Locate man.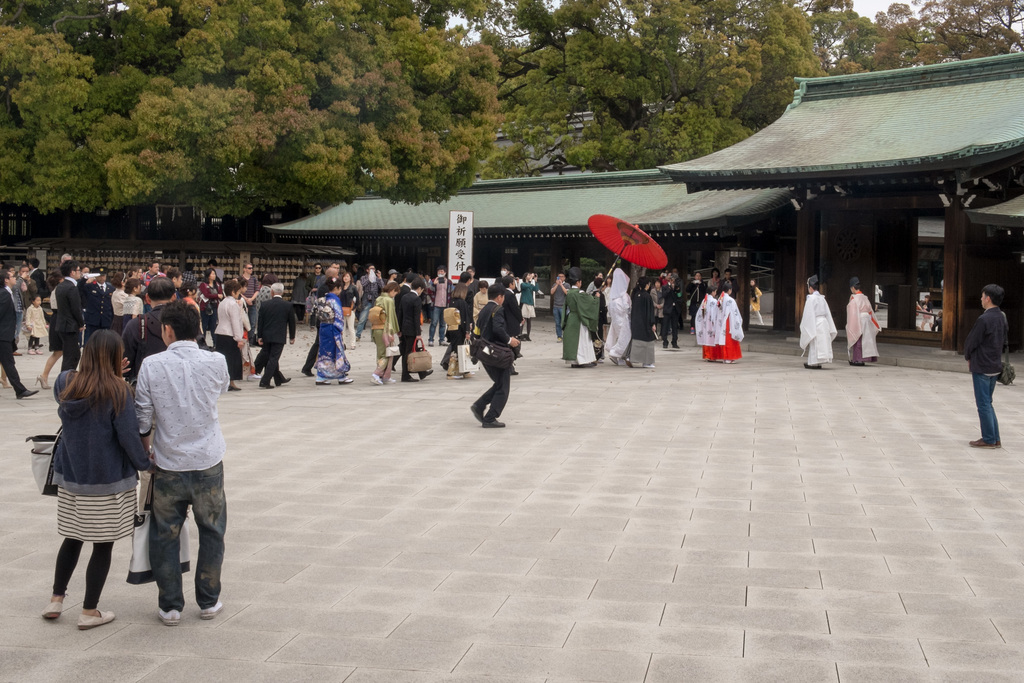
Bounding box: x1=298, y1=267, x2=339, y2=378.
